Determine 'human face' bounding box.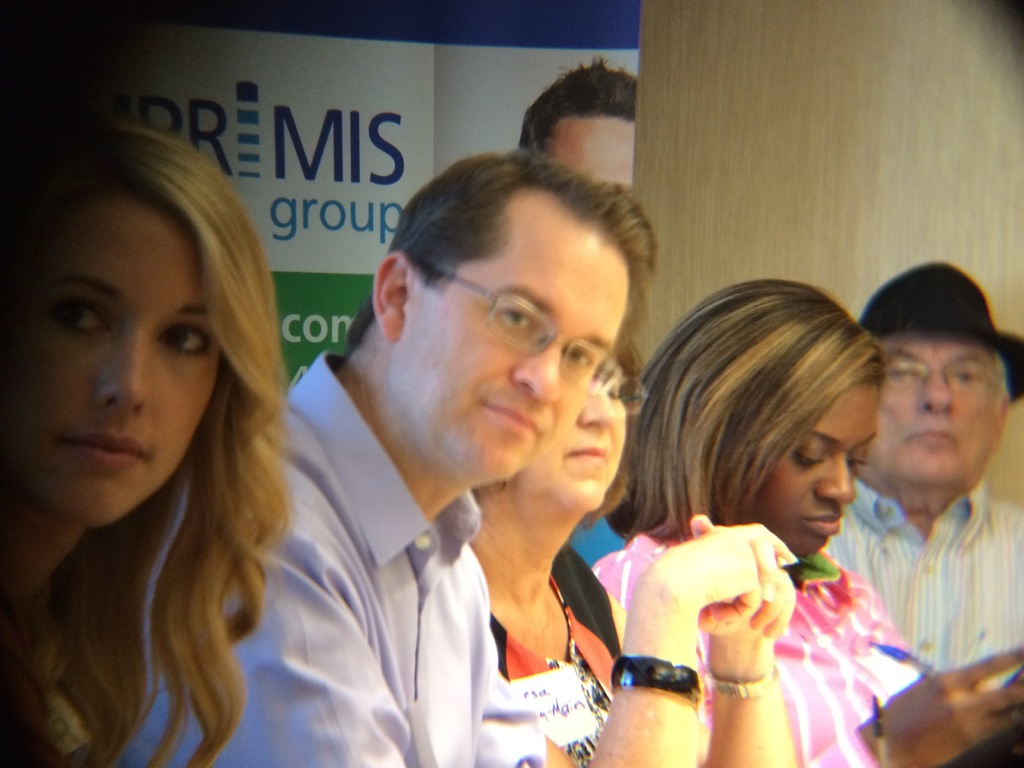
Determined: region(858, 333, 1005, 483).
